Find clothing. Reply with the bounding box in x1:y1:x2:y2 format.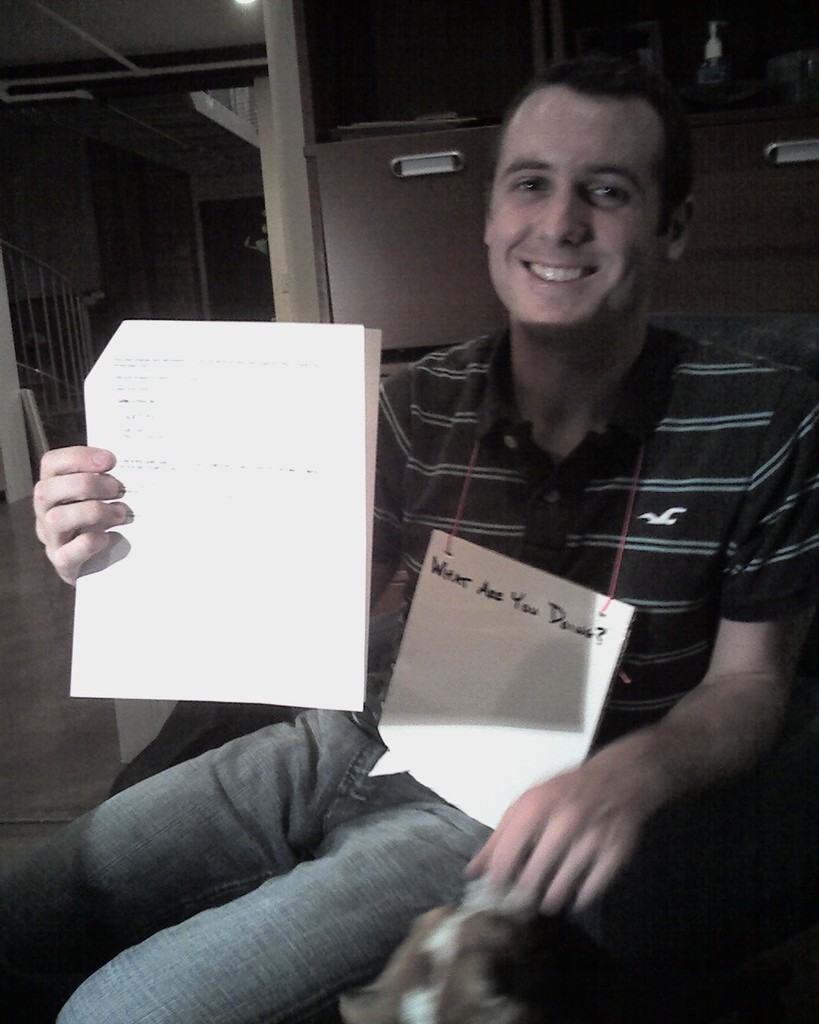
138:224:752:980.
